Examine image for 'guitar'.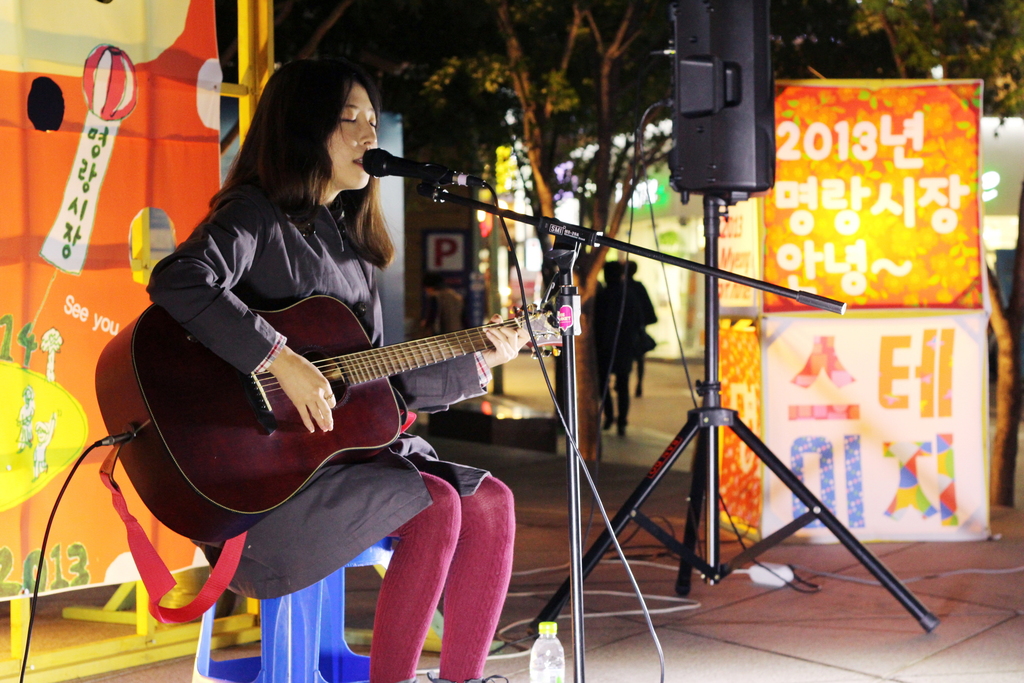
Examination result: crop(108, 264, 576, 544).
